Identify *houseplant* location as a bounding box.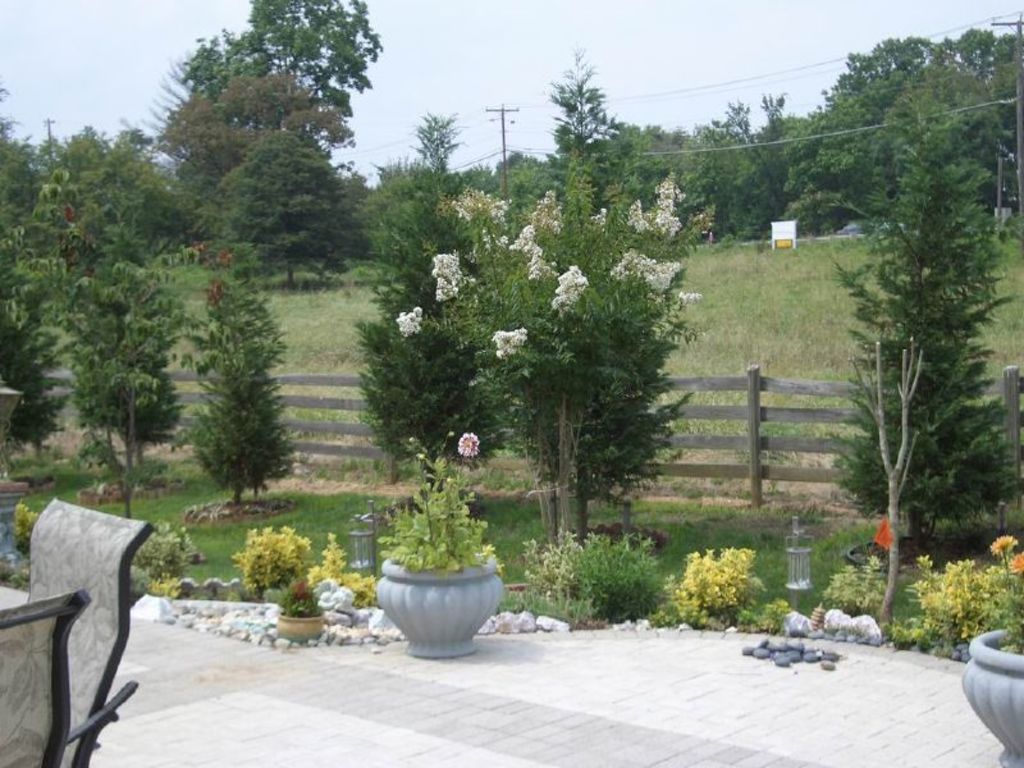
[271,580,334,640].
